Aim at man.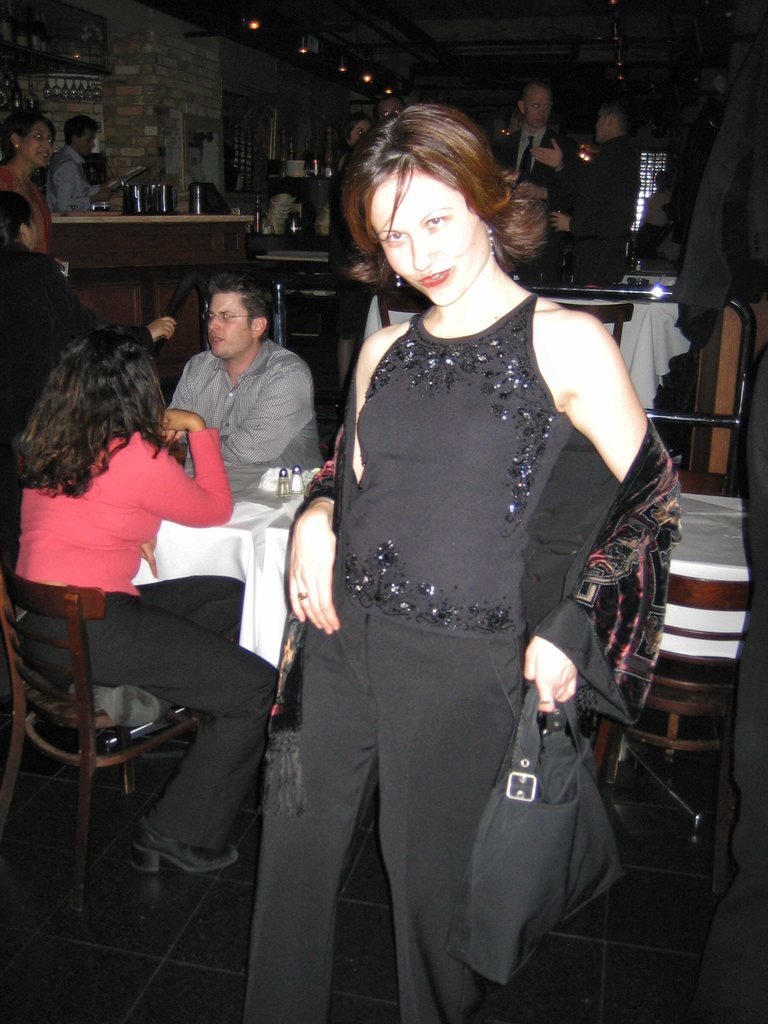
Aimed at l=527, t=97, r=637, b=288.
